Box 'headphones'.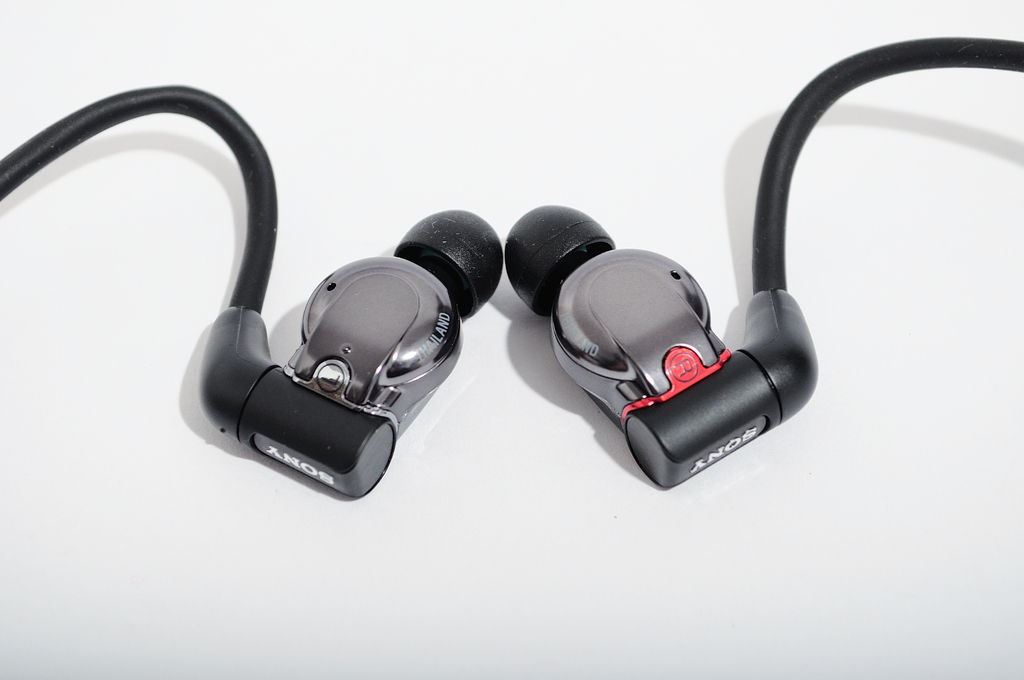
(left=1, top=26, right=1023, bottom=498).
